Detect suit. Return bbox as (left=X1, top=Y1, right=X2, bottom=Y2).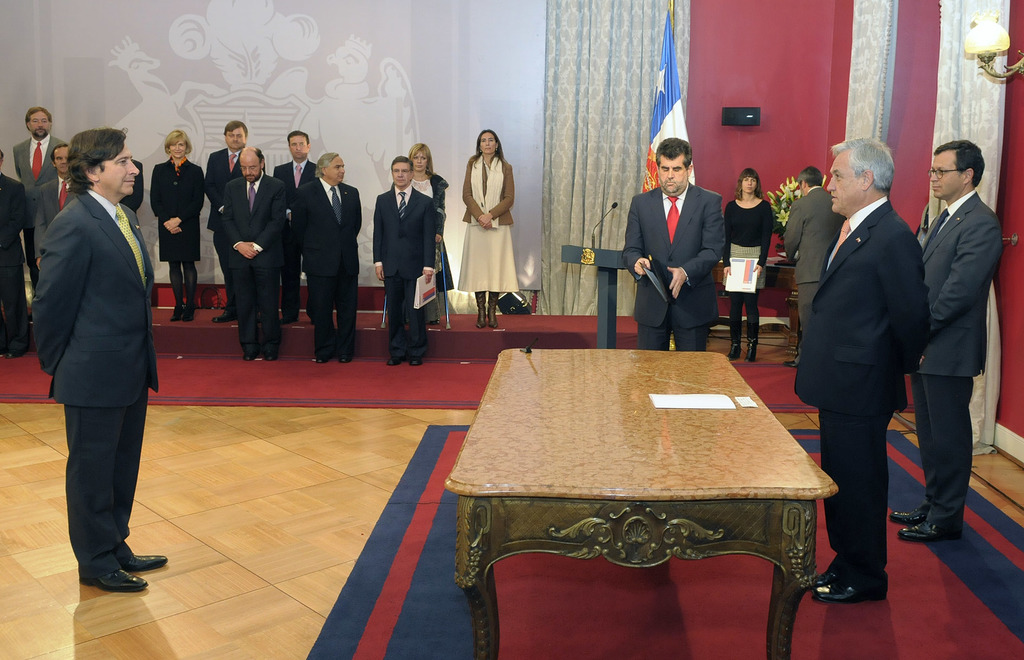
(left=33, top=172, right=84, bottom=266).
